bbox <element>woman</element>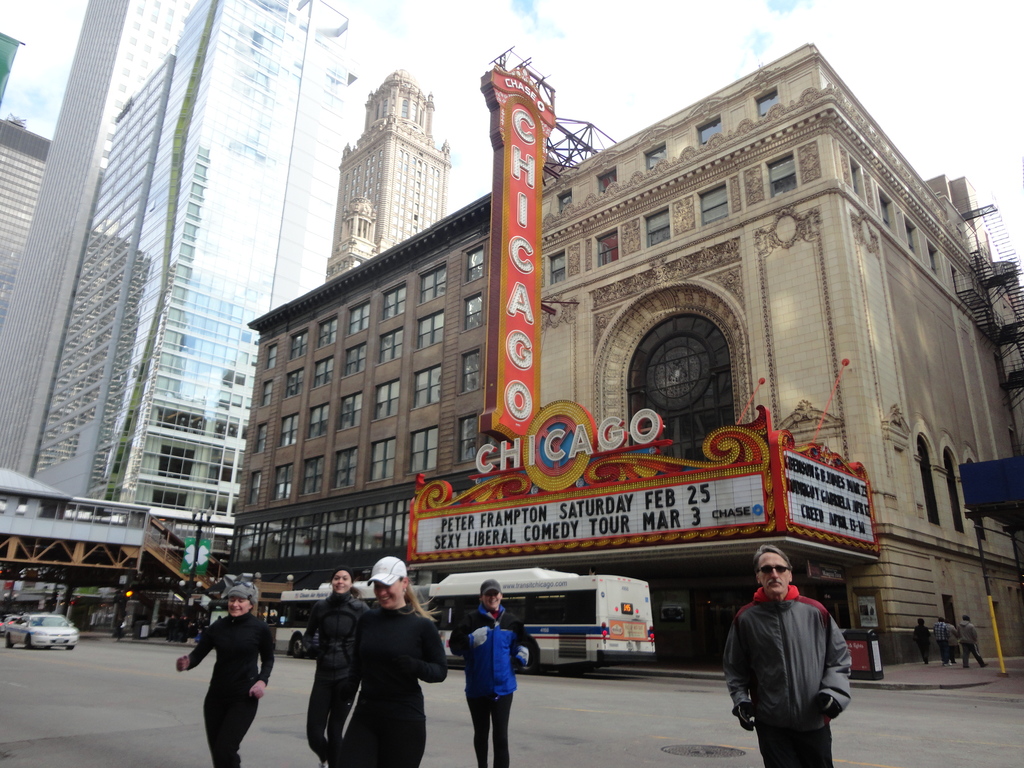
<box>332,548,449,767</box>
